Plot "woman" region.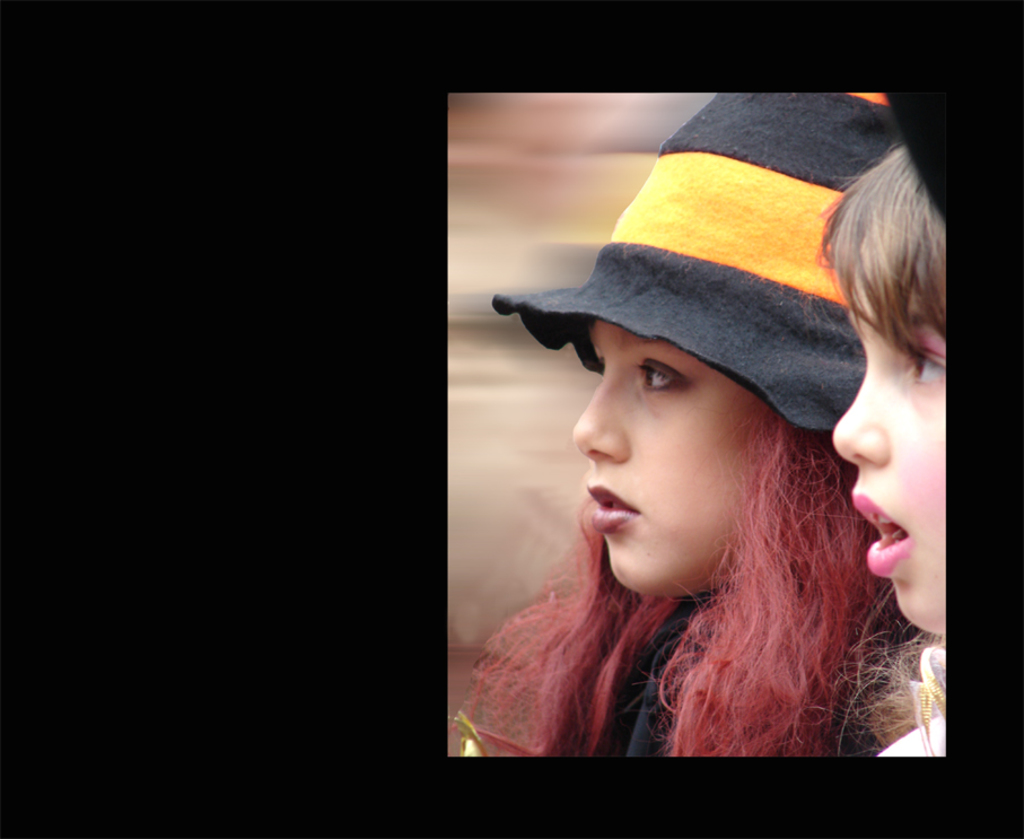
Plotted at locate(454, 200, 929, 762).
